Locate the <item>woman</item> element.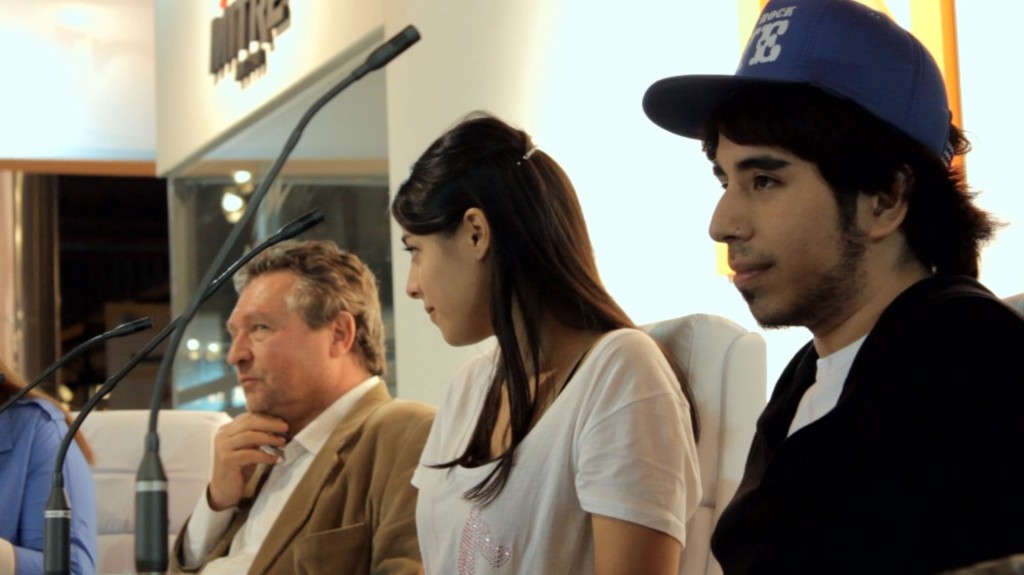
Element bbox: bbox=[372, 106, 708, 574].
